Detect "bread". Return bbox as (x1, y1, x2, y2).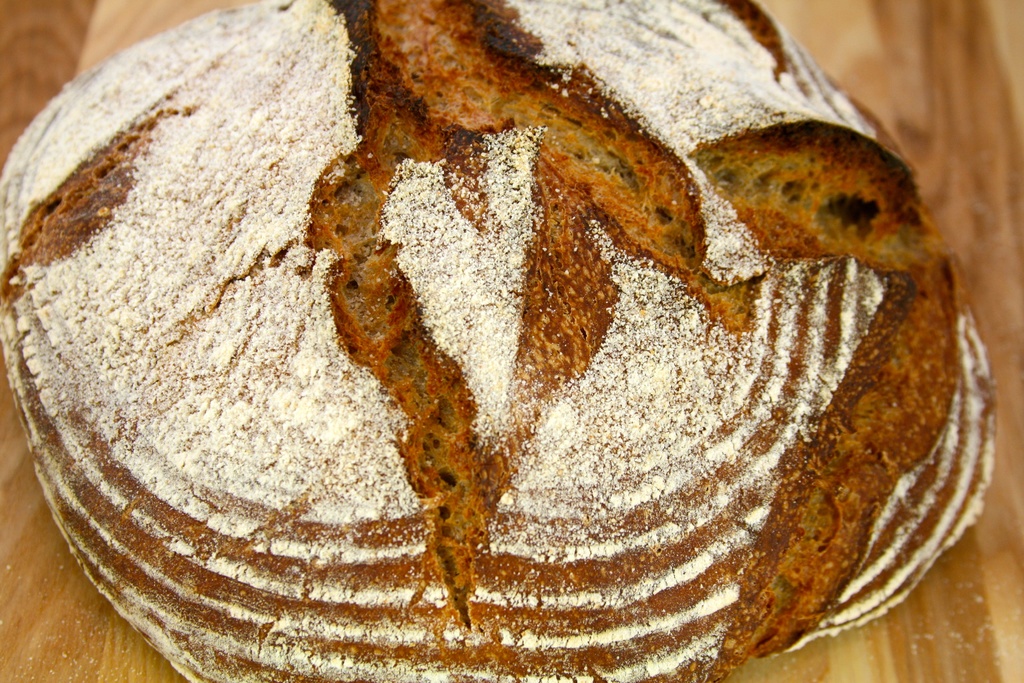
(49, 0, 972, 674).
